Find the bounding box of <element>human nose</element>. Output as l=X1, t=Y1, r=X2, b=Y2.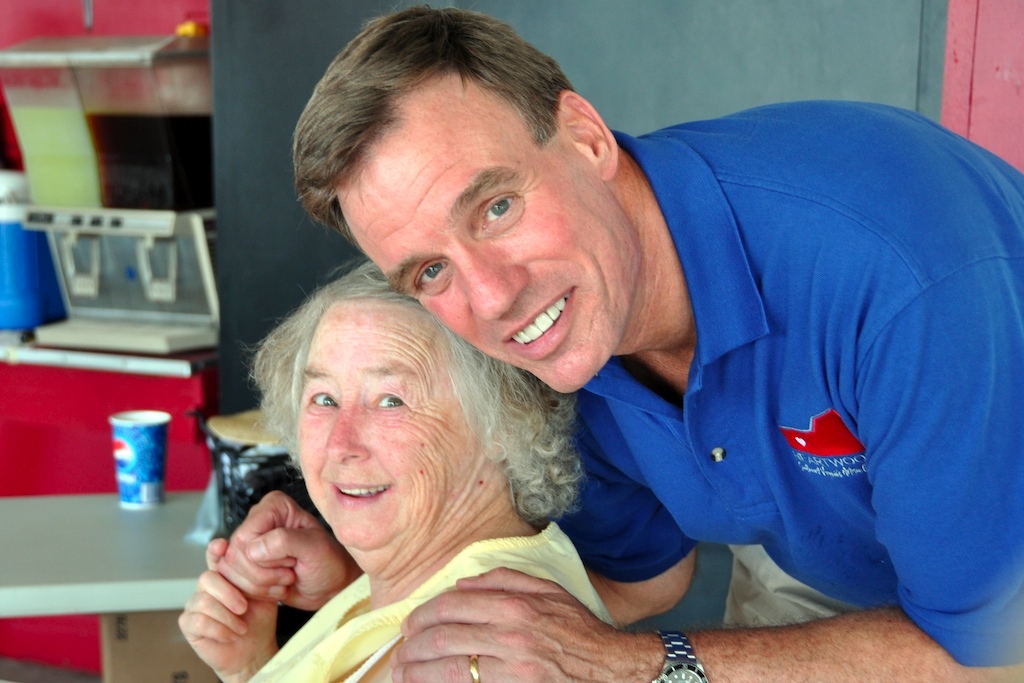
l=323, t=399, r=370, b=463.
